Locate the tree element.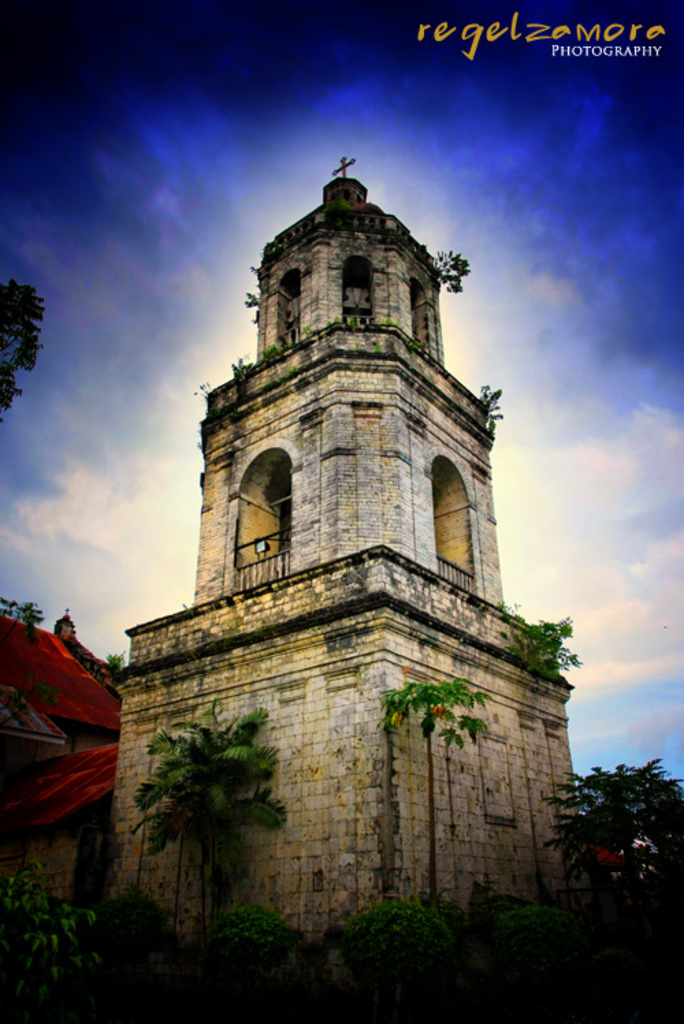
Element bbox: {"x1": 126, "y1": 688, "x2": 283, "y2": 935}.
